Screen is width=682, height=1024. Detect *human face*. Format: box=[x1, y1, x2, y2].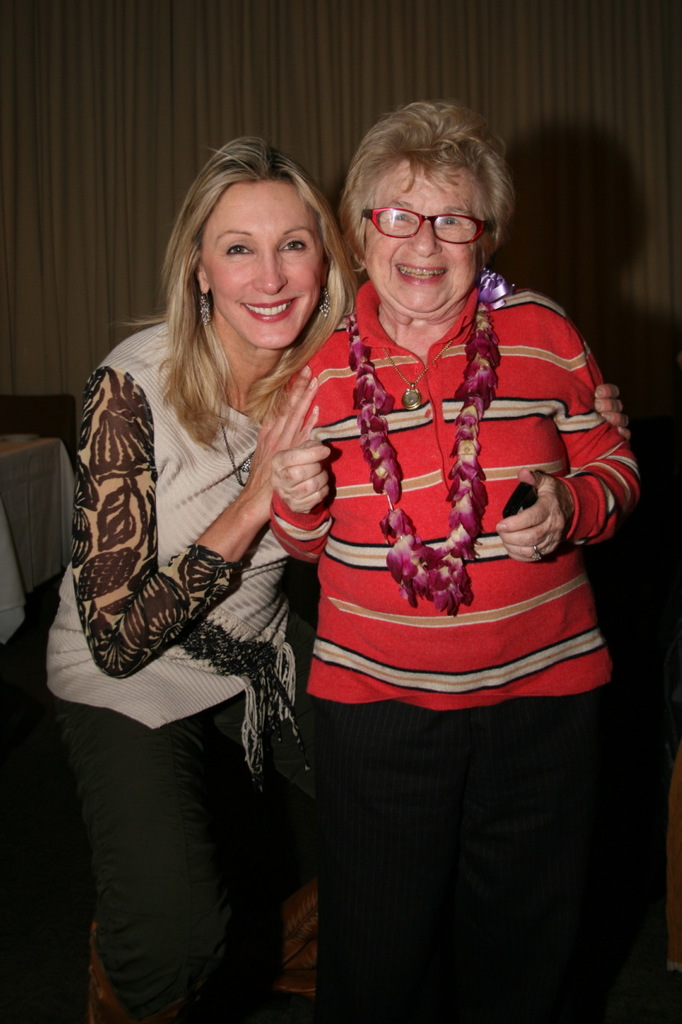
box=[356, 165, 492, 310].
